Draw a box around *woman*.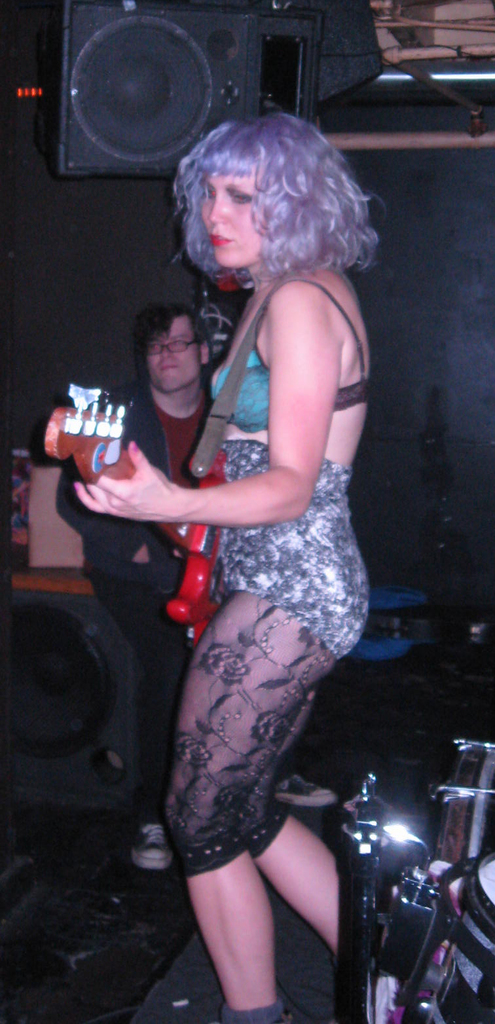
x1=79 y1=102 x2=389 y2=1014.
